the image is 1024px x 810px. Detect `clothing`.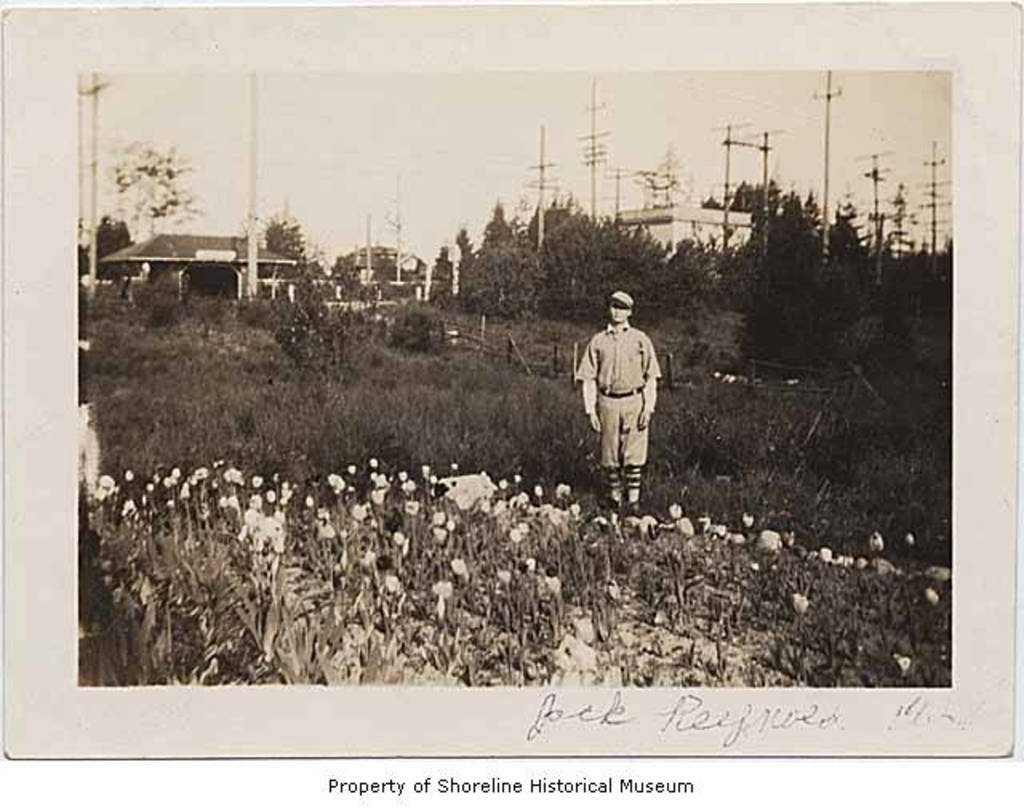
Detection: 573 328 651 498.
